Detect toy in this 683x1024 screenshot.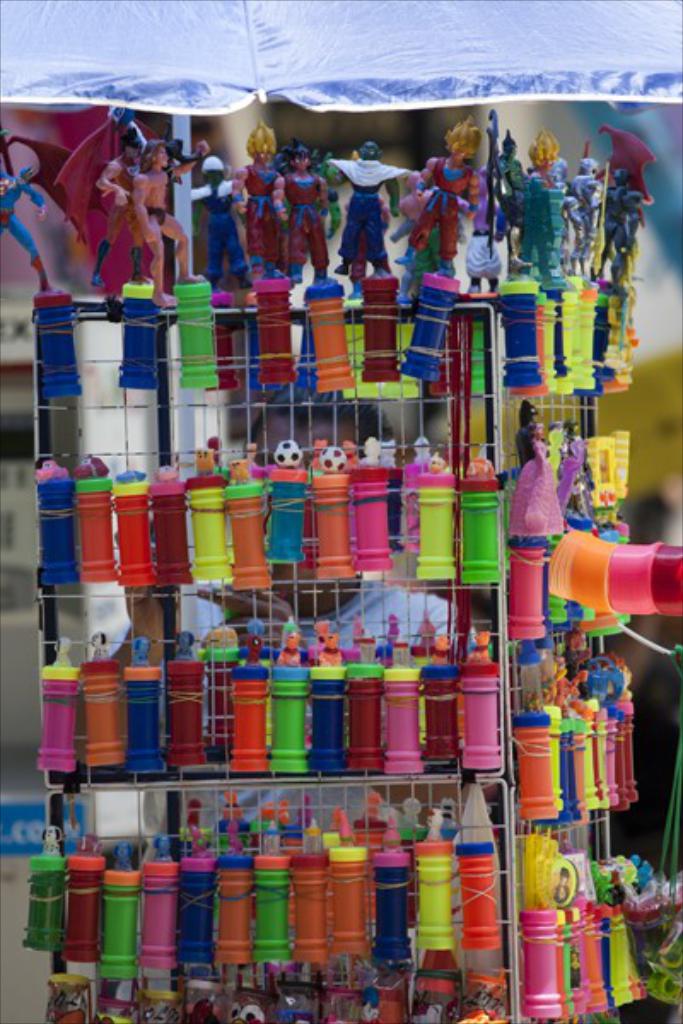
Detection: region(452, 838, 507, 951).
